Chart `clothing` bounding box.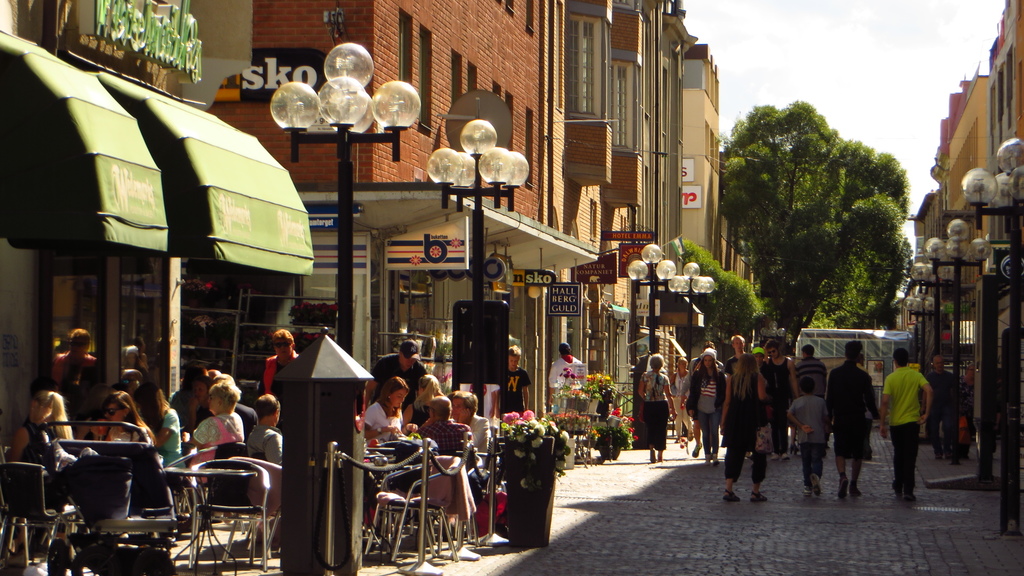
Charted: <region>889, 335, 944, 489</region>.
